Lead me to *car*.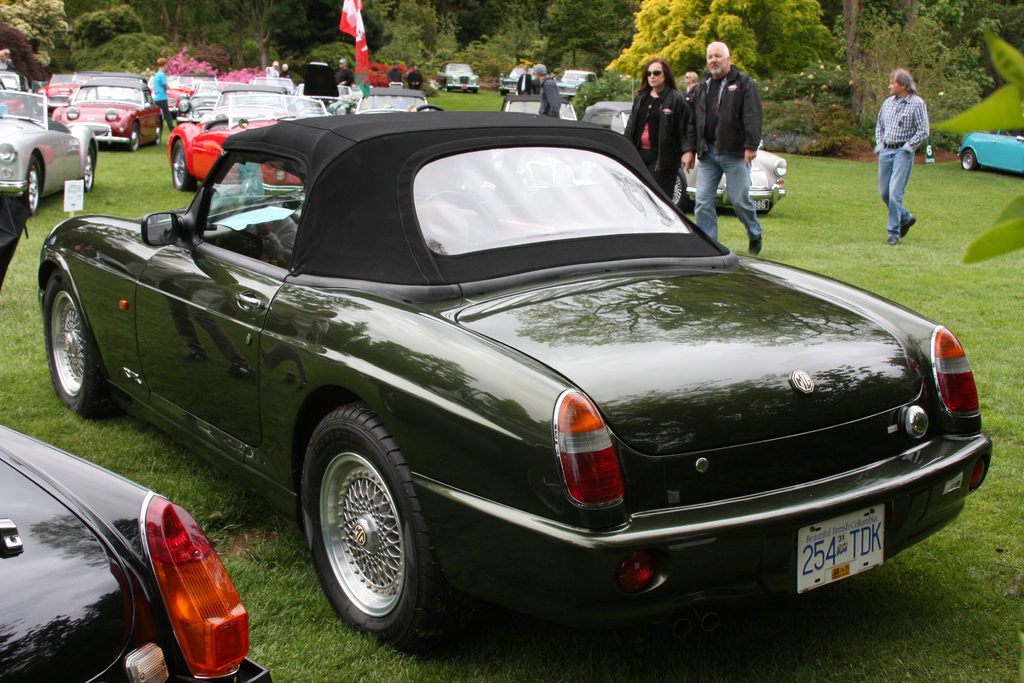
Lead to region(502, 94, 577, 122).
